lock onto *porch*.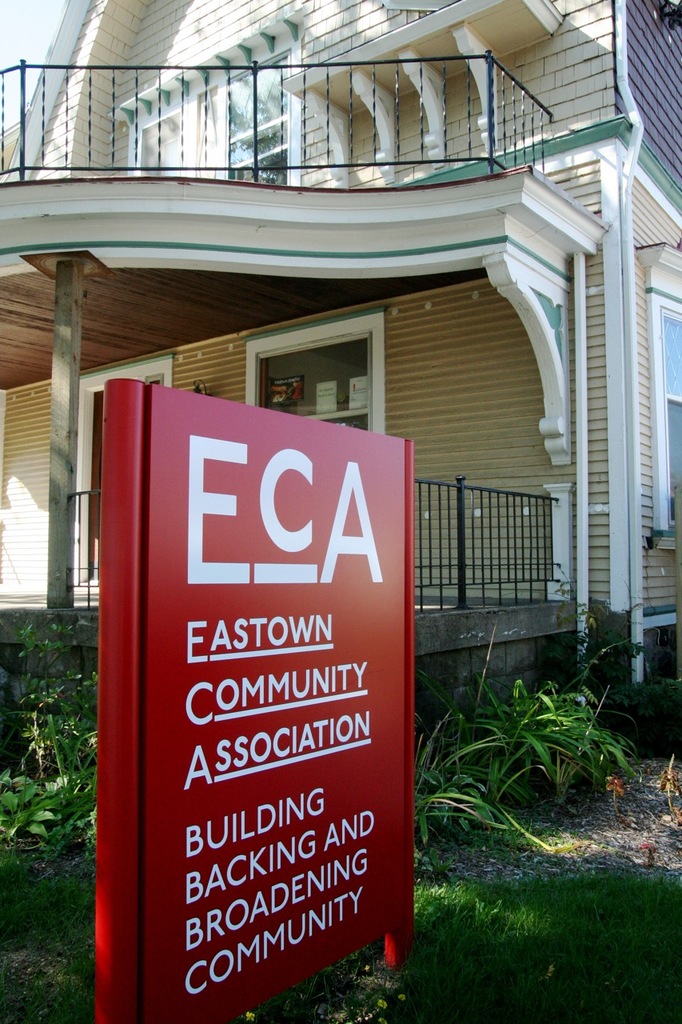
Locked: crop(0, 40, 611, 222).
